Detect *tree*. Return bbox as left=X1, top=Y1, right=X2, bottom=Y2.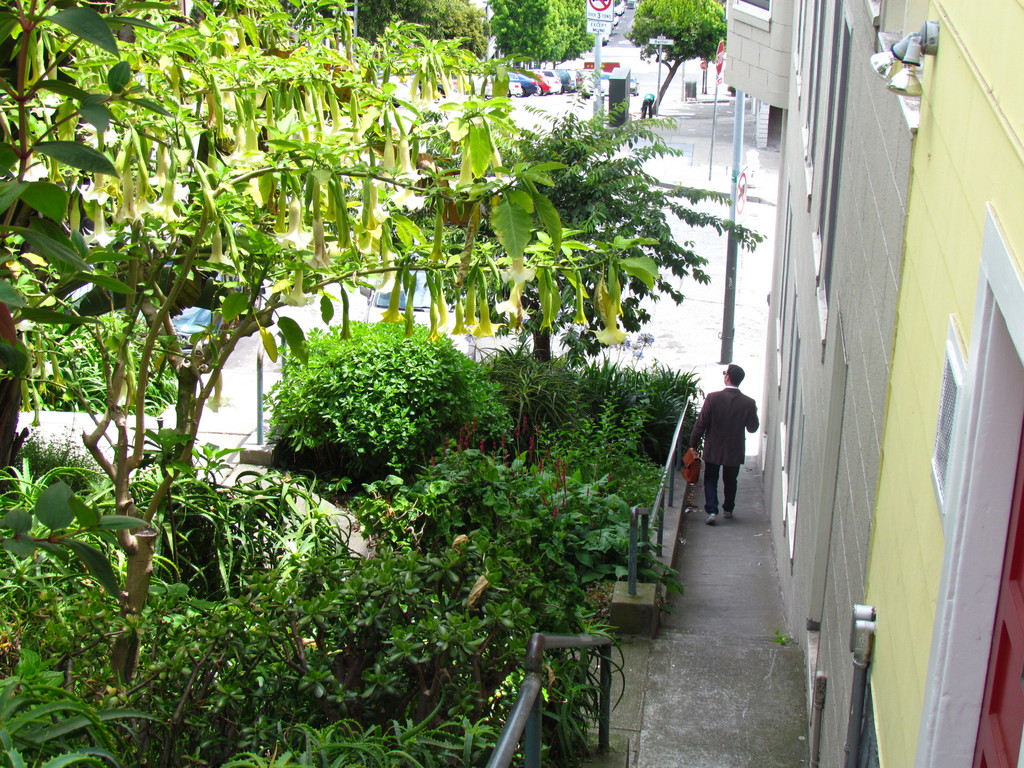
left=483, top=0, right=591, bottom=76.
